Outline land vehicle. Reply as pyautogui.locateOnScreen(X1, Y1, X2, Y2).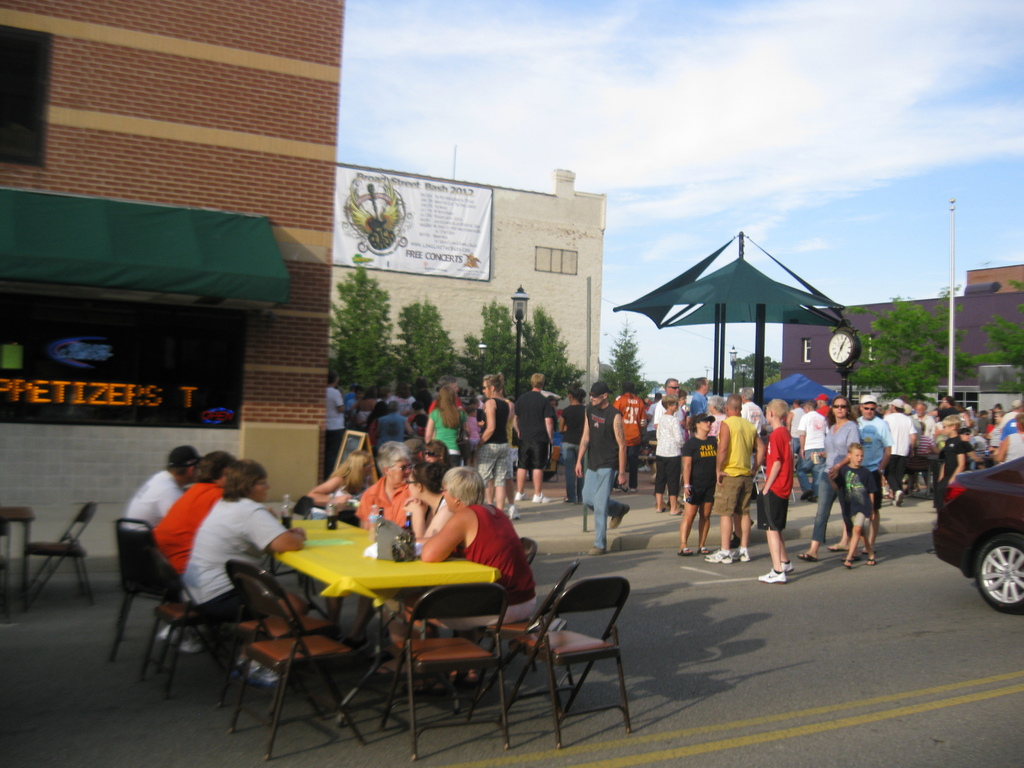
pyautogui.locateOnScreen(922, 416, 1023, 616).
